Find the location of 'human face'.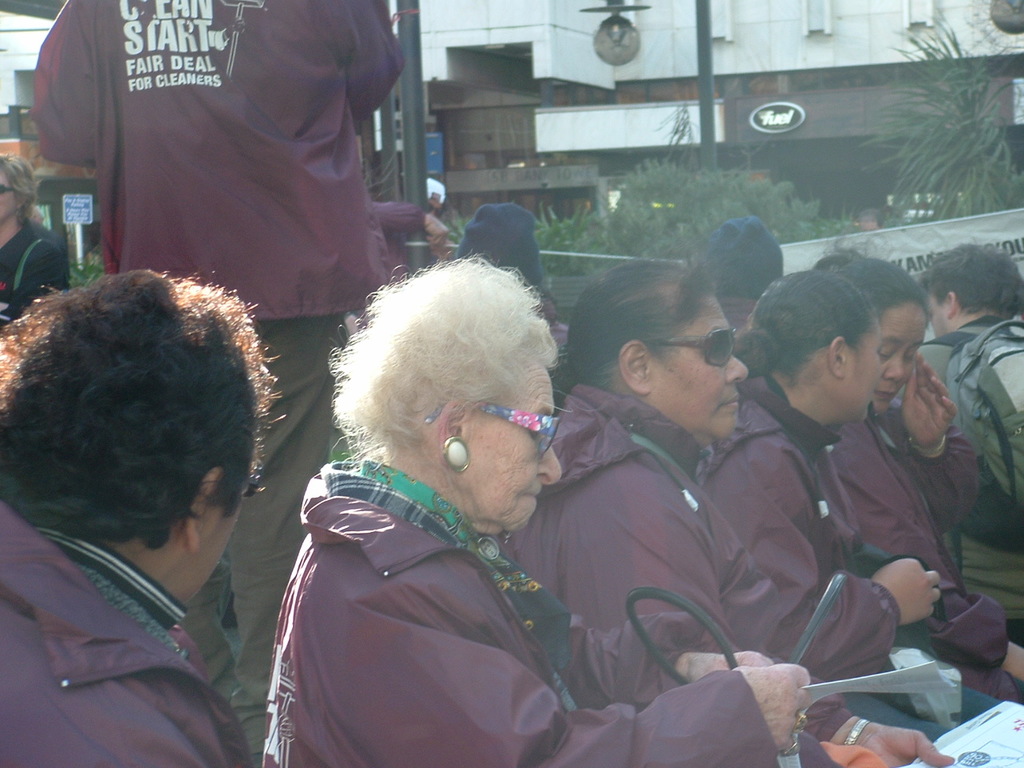
Location: {"x1": 878, "y1": 294, "x2": 929, "y2": 418}.
